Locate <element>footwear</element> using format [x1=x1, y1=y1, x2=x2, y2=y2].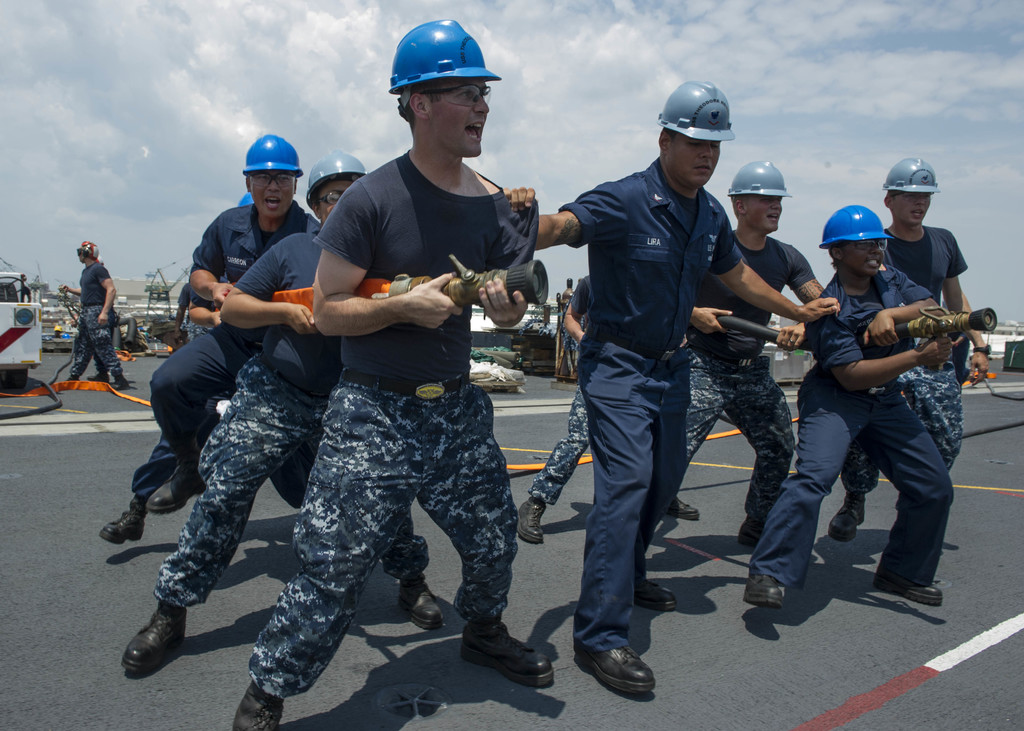
[x1=110, y1=376, x2=127, y2=391].
